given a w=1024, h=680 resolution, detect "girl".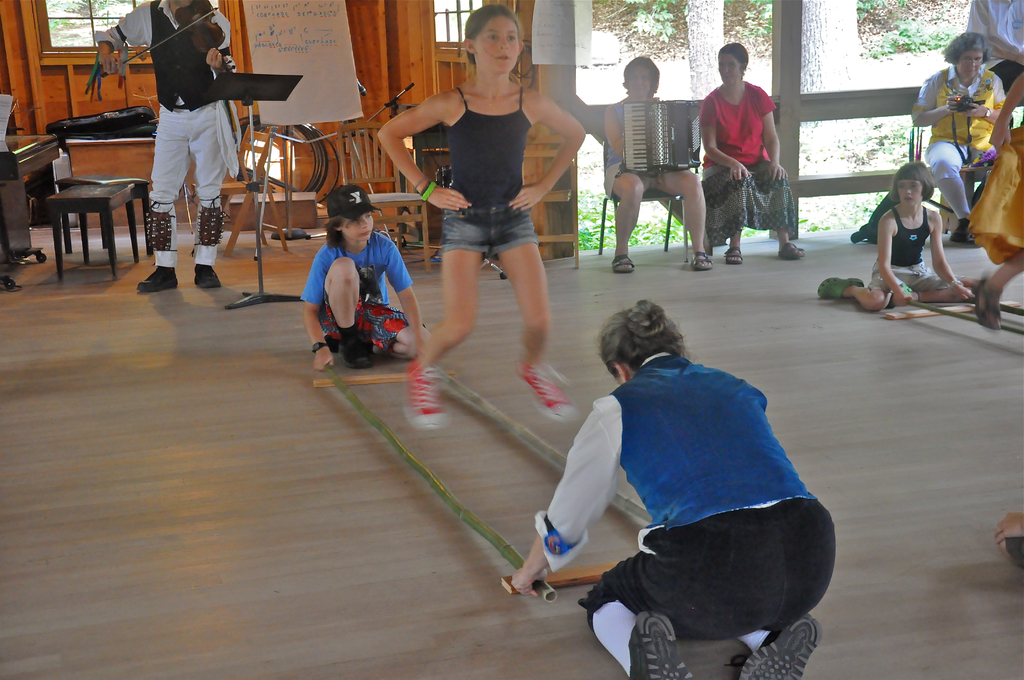
967:76:1023:328.
